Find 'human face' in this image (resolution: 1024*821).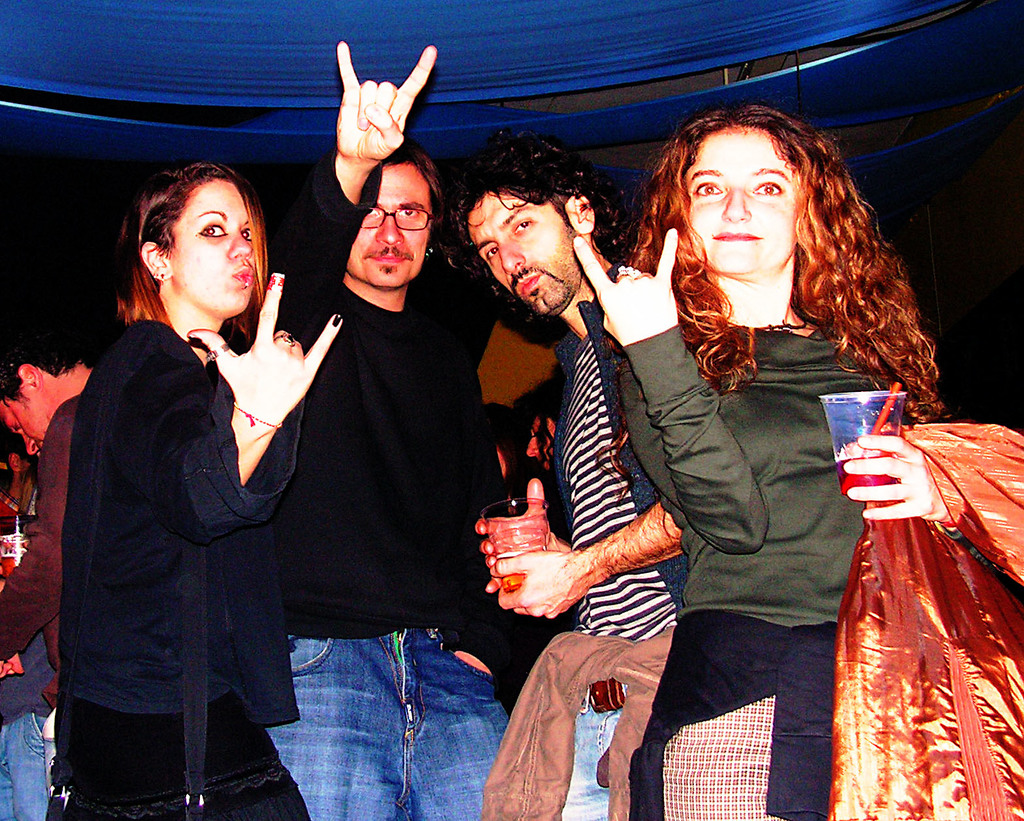
bbox=(461, 189, 582, 320).
